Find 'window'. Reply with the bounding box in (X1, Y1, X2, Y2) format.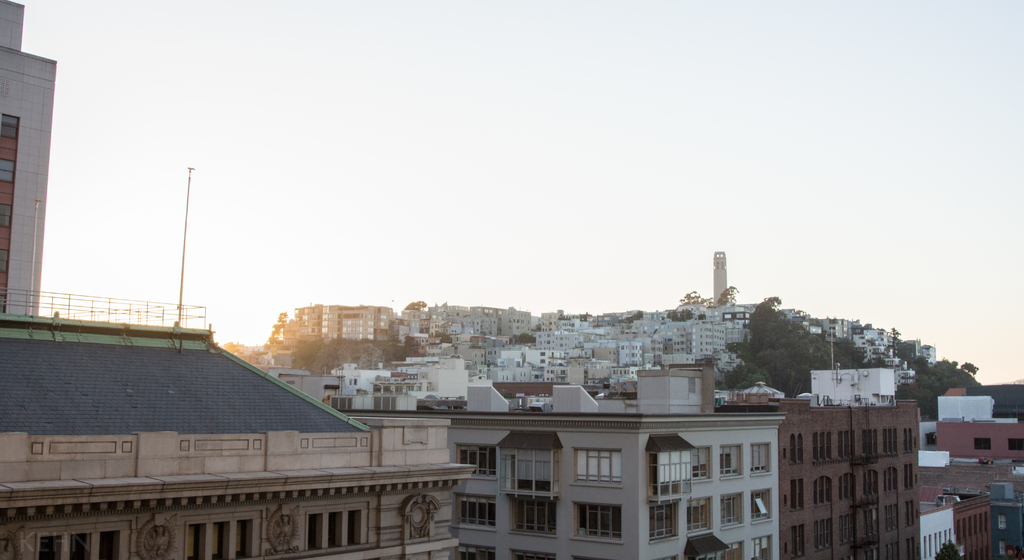
(862, 429, 881, 454).
